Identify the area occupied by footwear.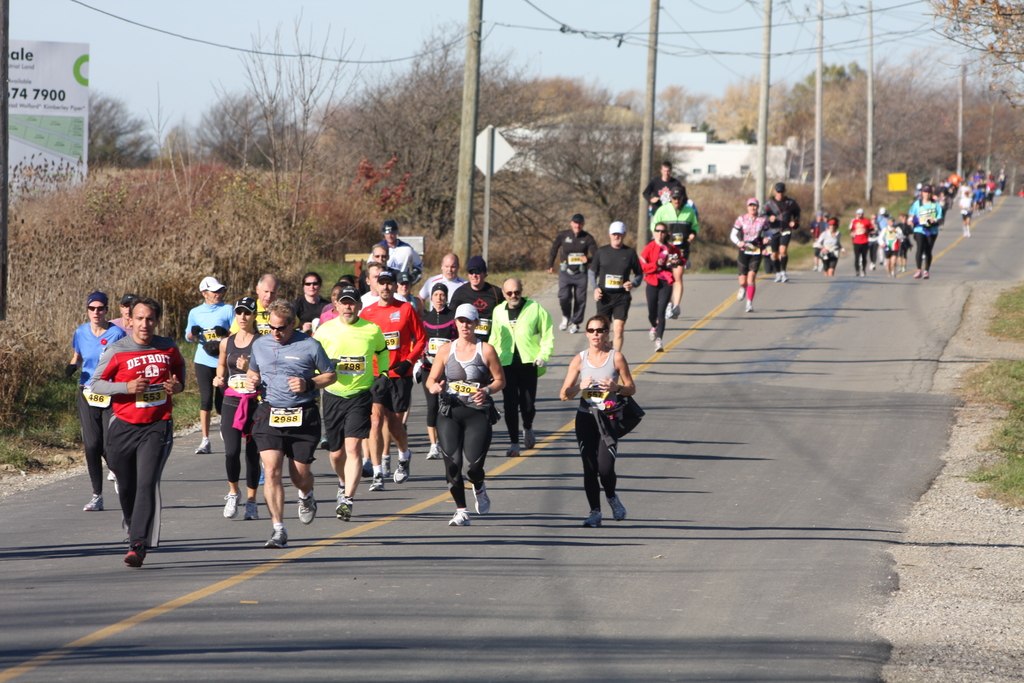
Area: 125,539,147,572.
